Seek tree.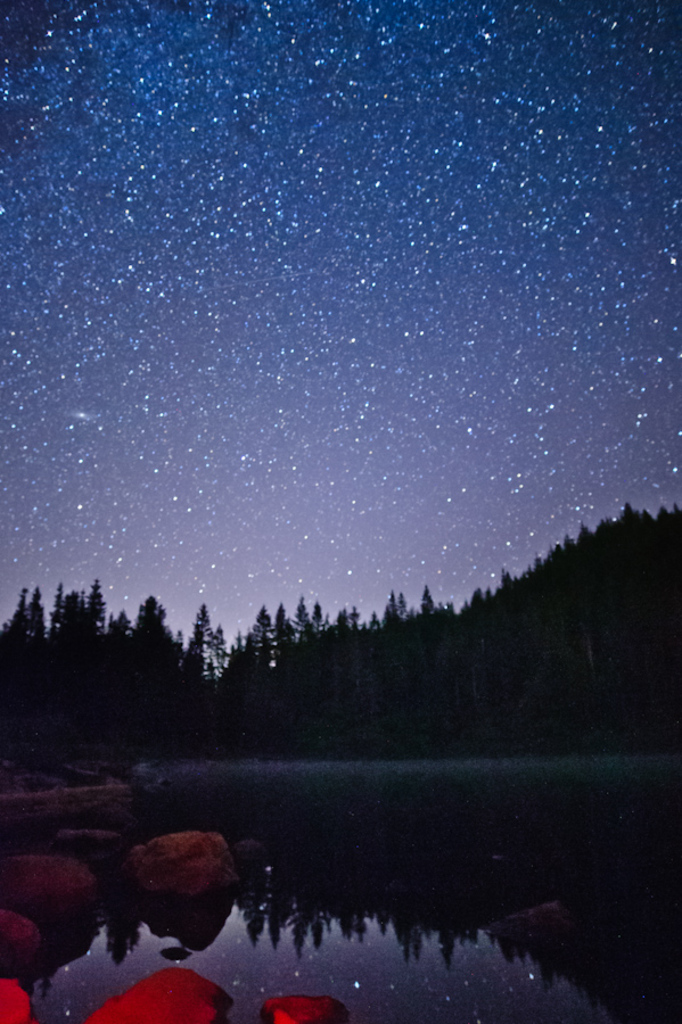
<bbox>108, 613, 135, 638</bbox>.
